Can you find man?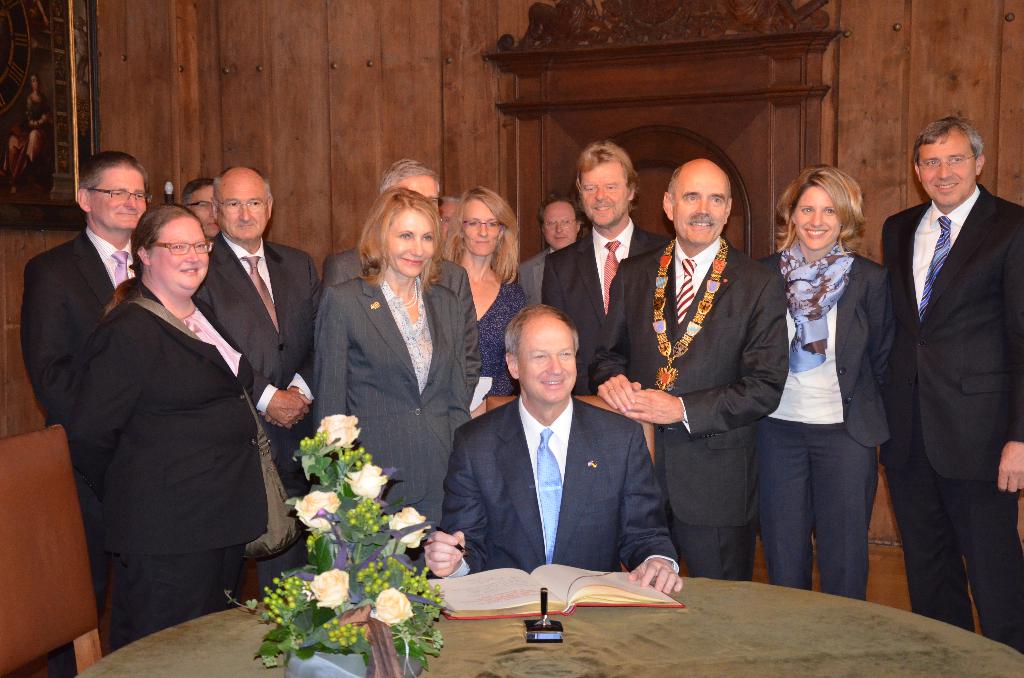
Yes, bounding box: {"left": 538, "top": 138, "right": 673, "bottom": 396}.
